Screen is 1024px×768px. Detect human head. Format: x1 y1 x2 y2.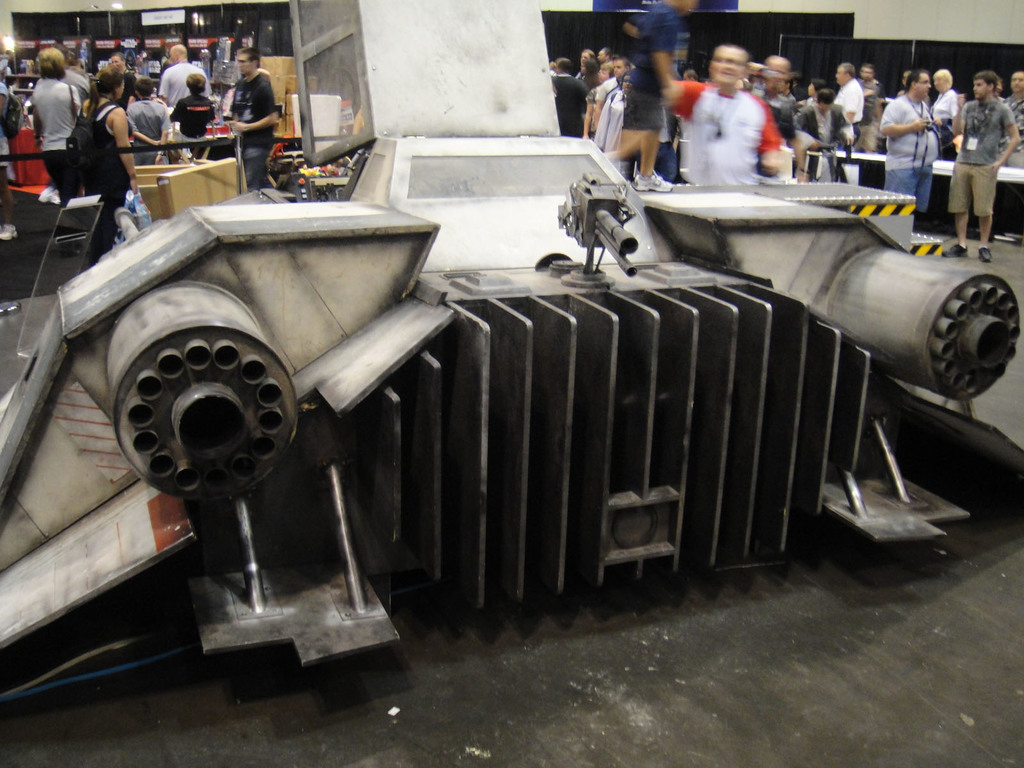
166 42 189 61.
